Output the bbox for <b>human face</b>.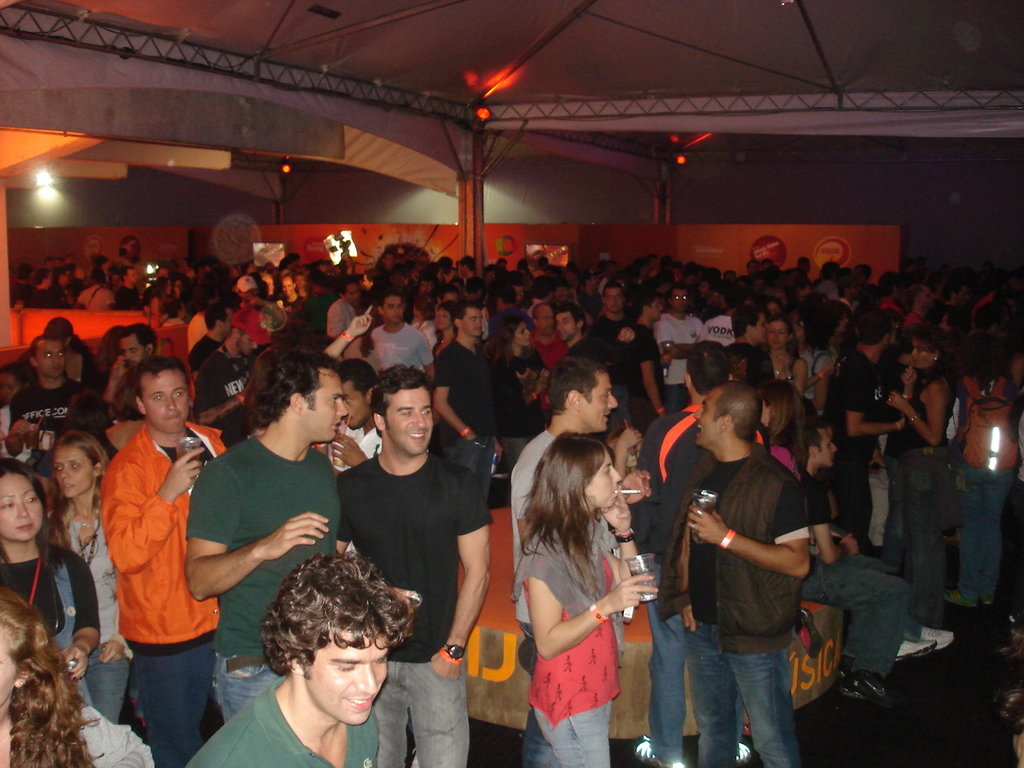
bbox=[646, 297, 663, 321].
